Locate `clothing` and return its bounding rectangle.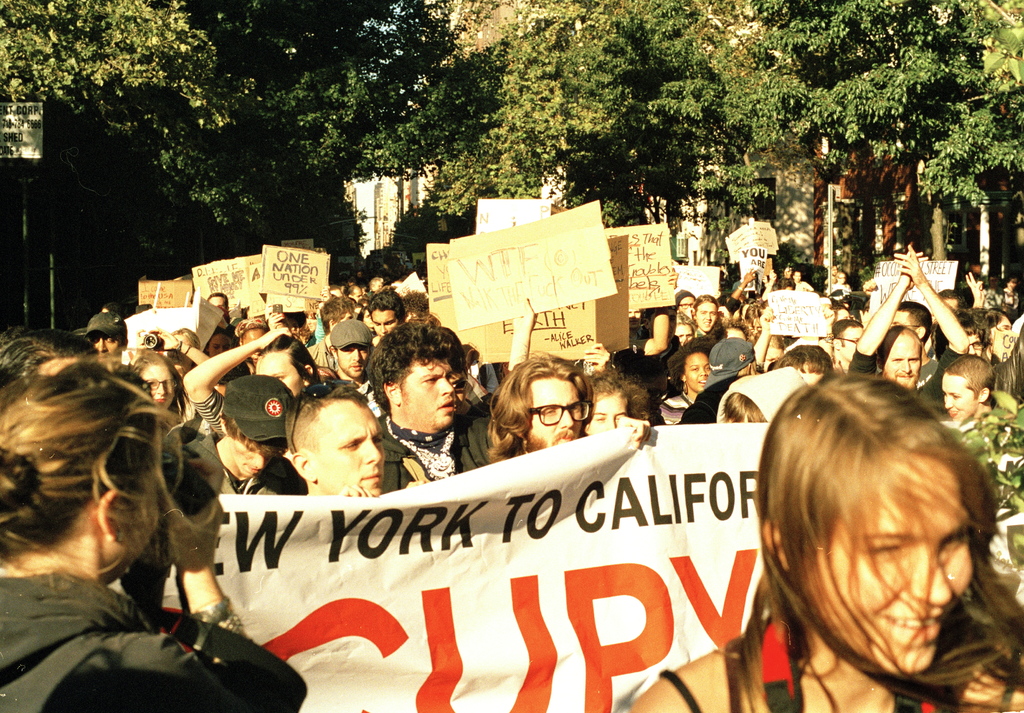
x1=81, y1=308, x2=127, y2=344.
